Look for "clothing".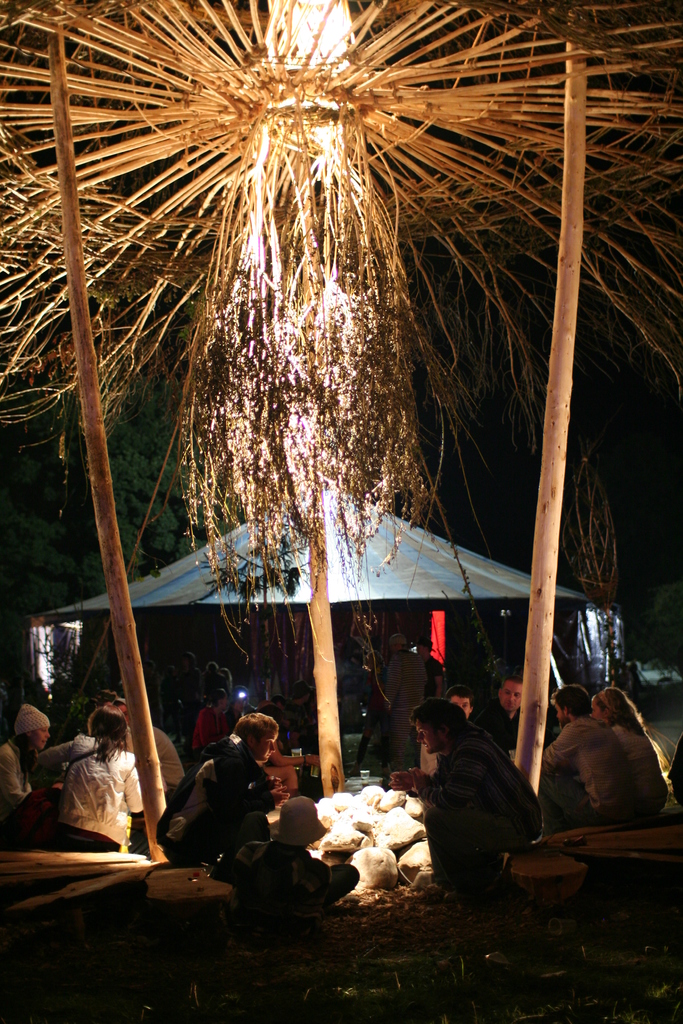
Found: bbox(469, 708, 522, 753).
